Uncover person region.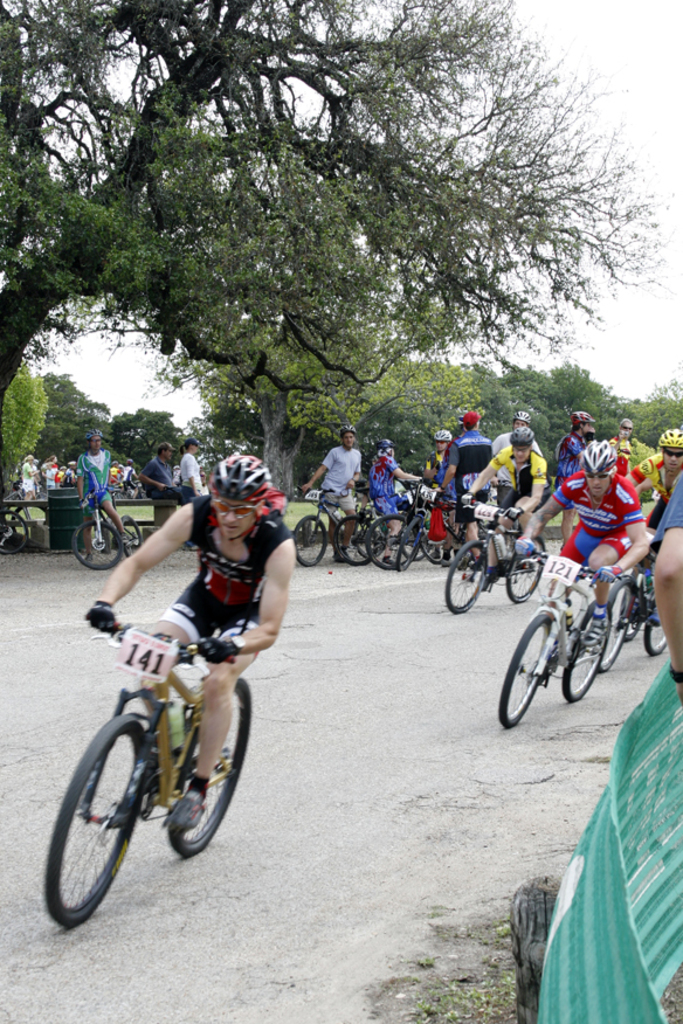
Uncovered: bbox(62, 482, 277, 898).
